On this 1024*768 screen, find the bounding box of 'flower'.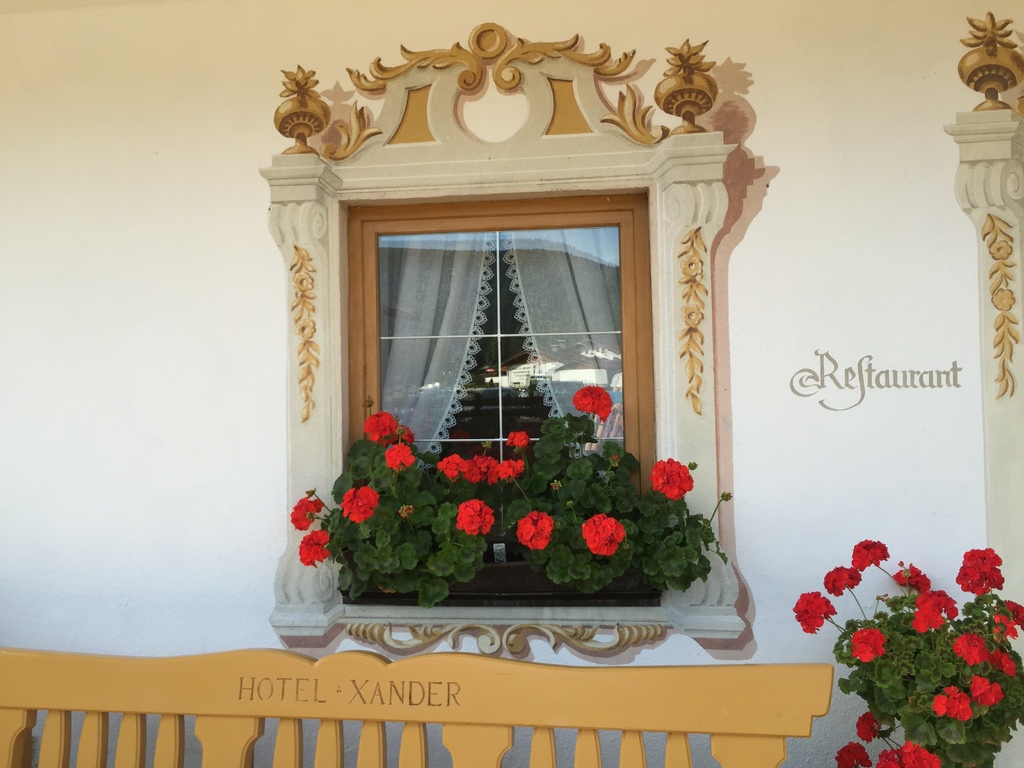
Bounding box: crop(988, 646, 1018, 675).
